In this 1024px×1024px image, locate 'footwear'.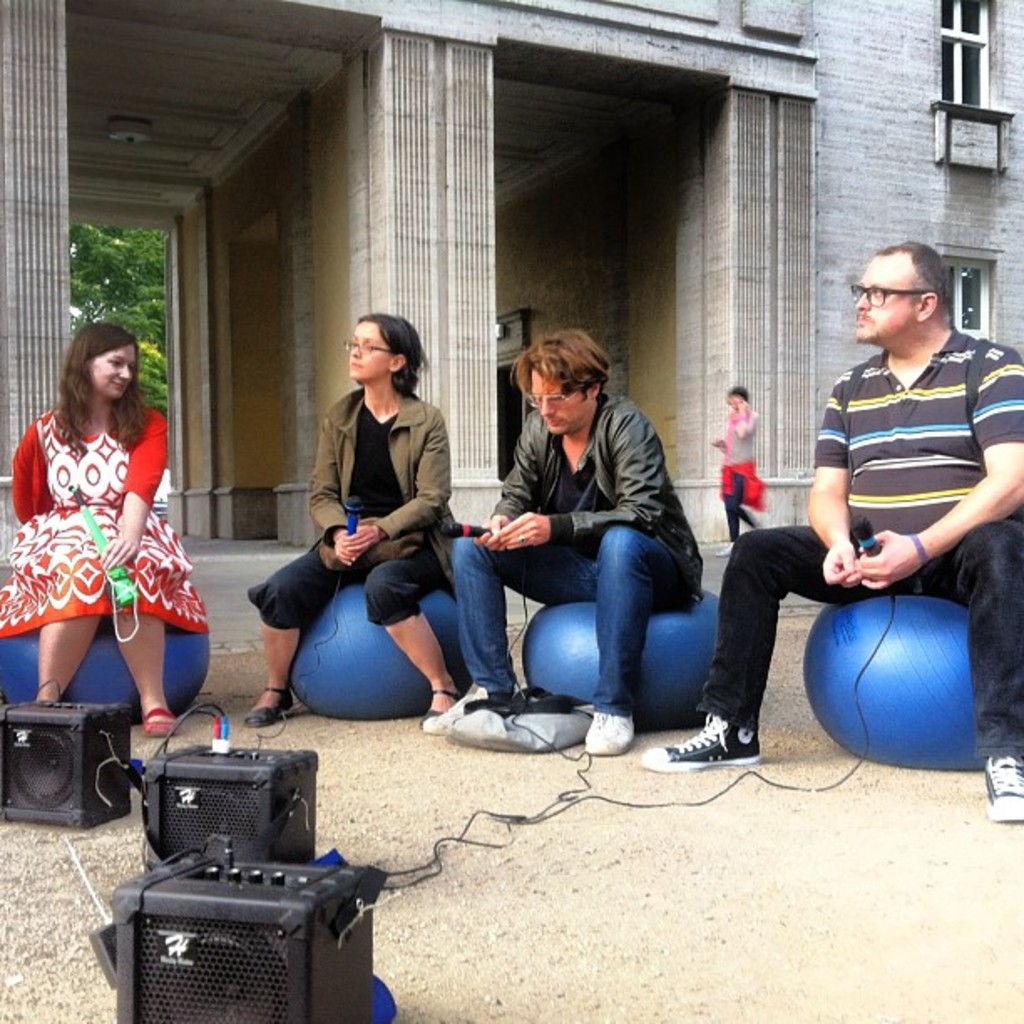
Bounding box: [413, 684, 479, 733].
